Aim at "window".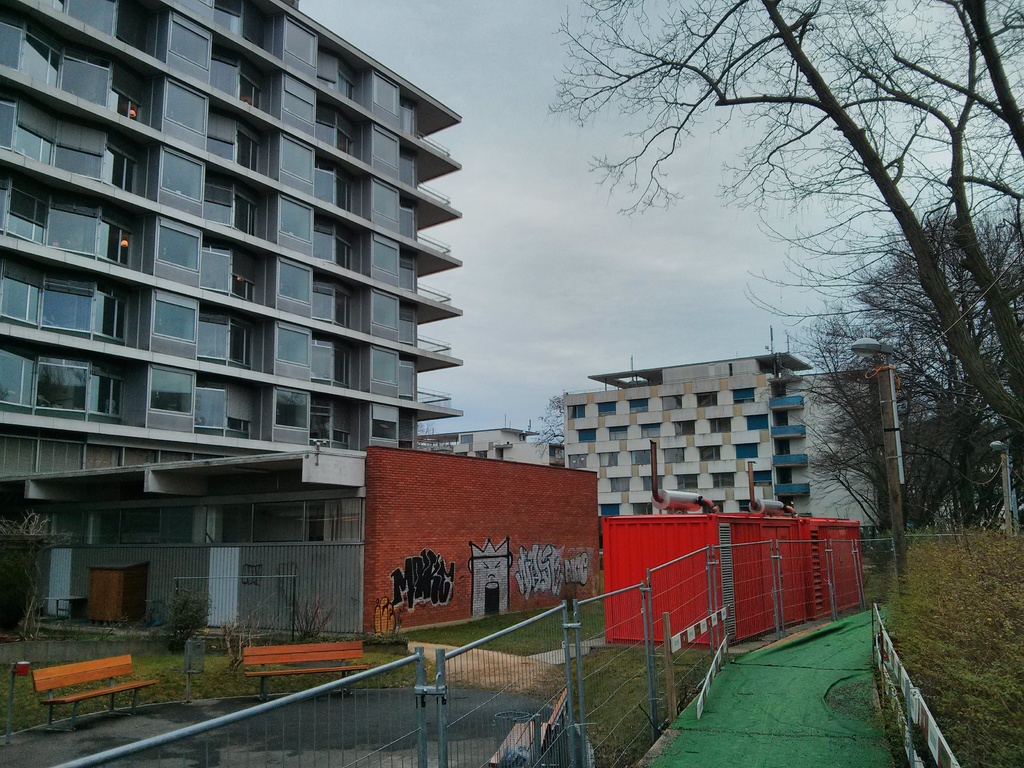
Aimed at 168 20 211 69.
